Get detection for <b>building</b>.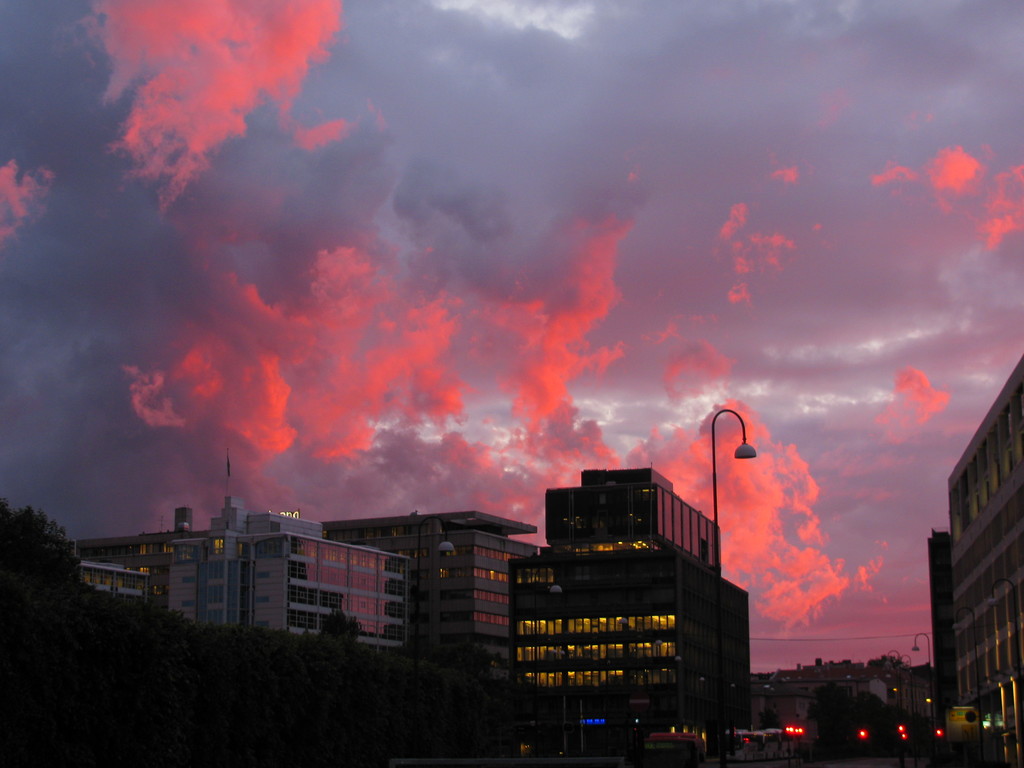
Detection: x1=77, y1=558, x2=150, y2=602.
